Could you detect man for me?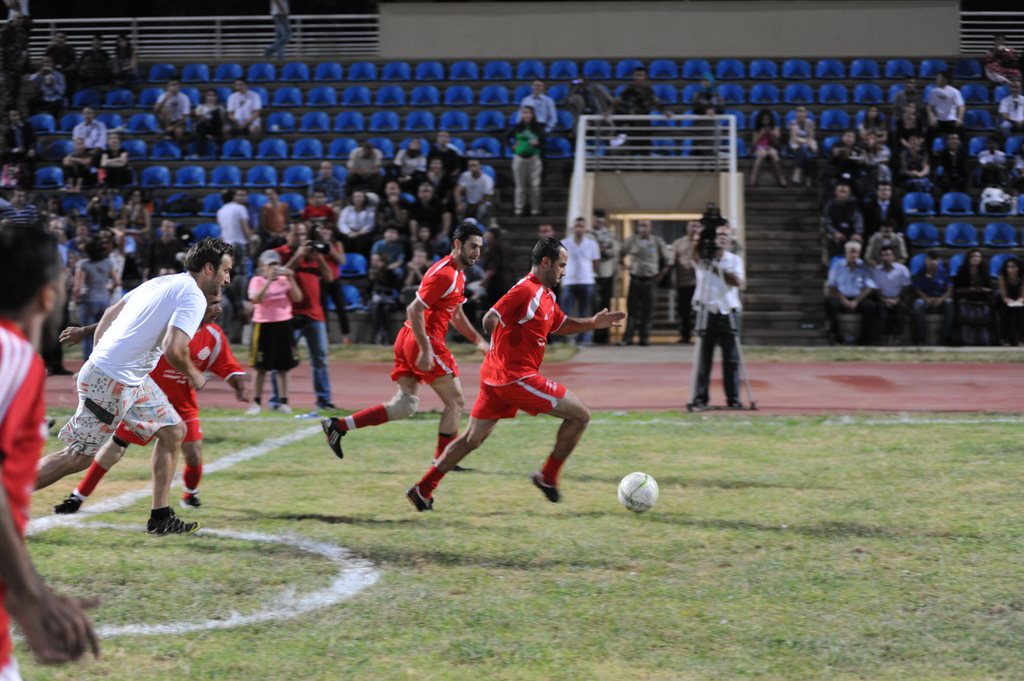
Detection result: (x1=75, y1=108, x2=108, y2=152).
